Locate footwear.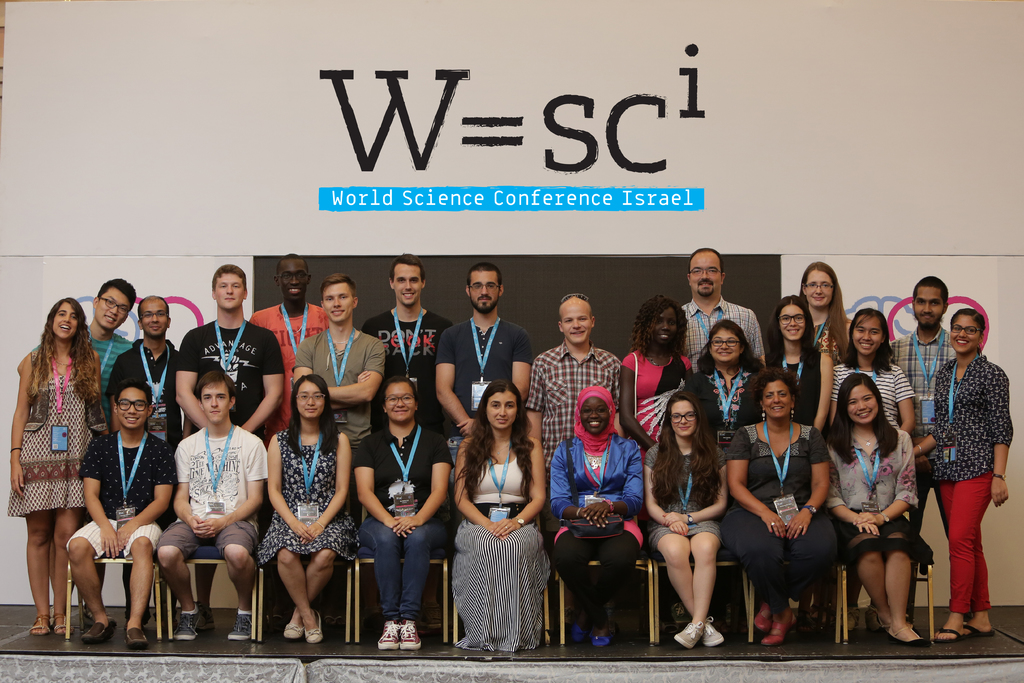
Bounding box: [x1=265, y1=616, x2=280, y2=643].
